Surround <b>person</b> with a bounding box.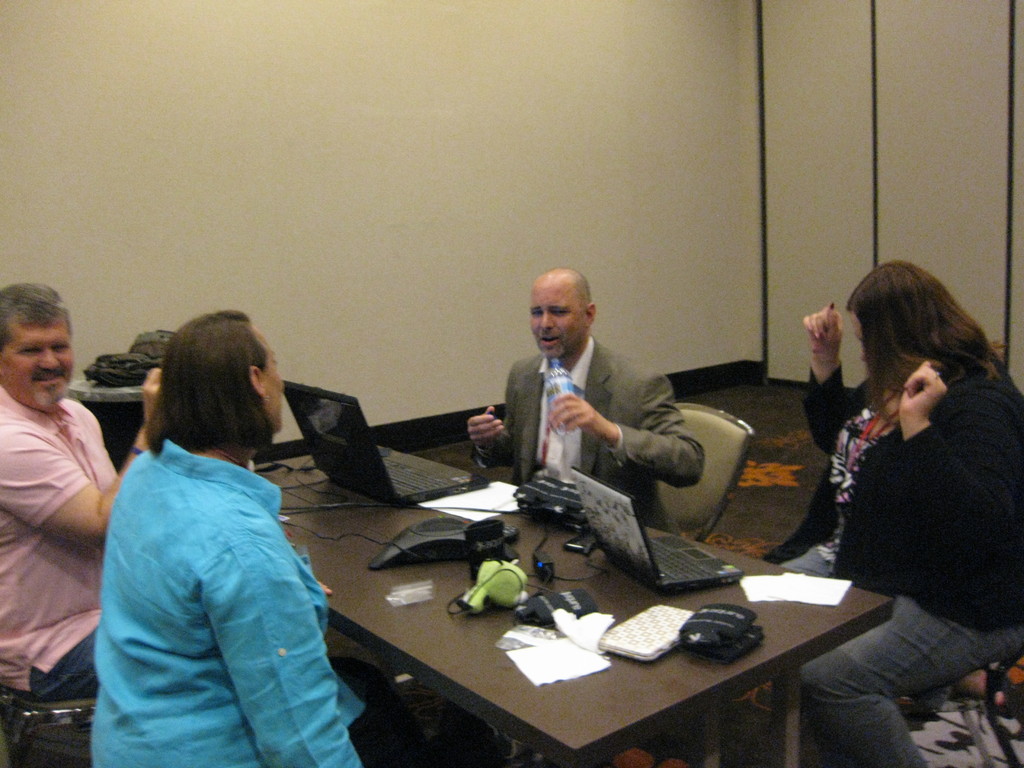
(470,268,707,535).
